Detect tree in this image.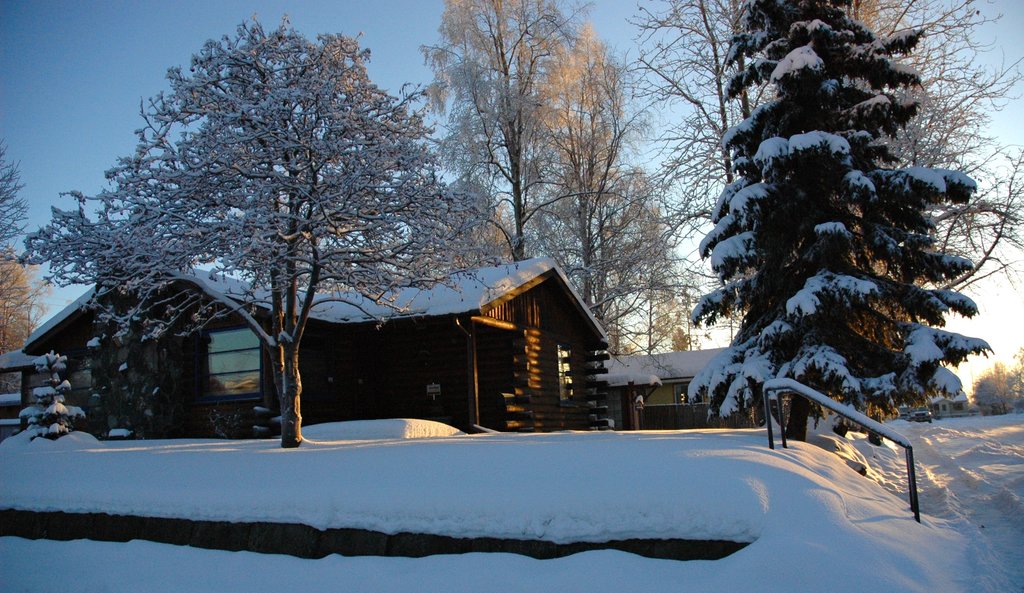
Detection: left=602, top=0, right=767, bottom=352.
